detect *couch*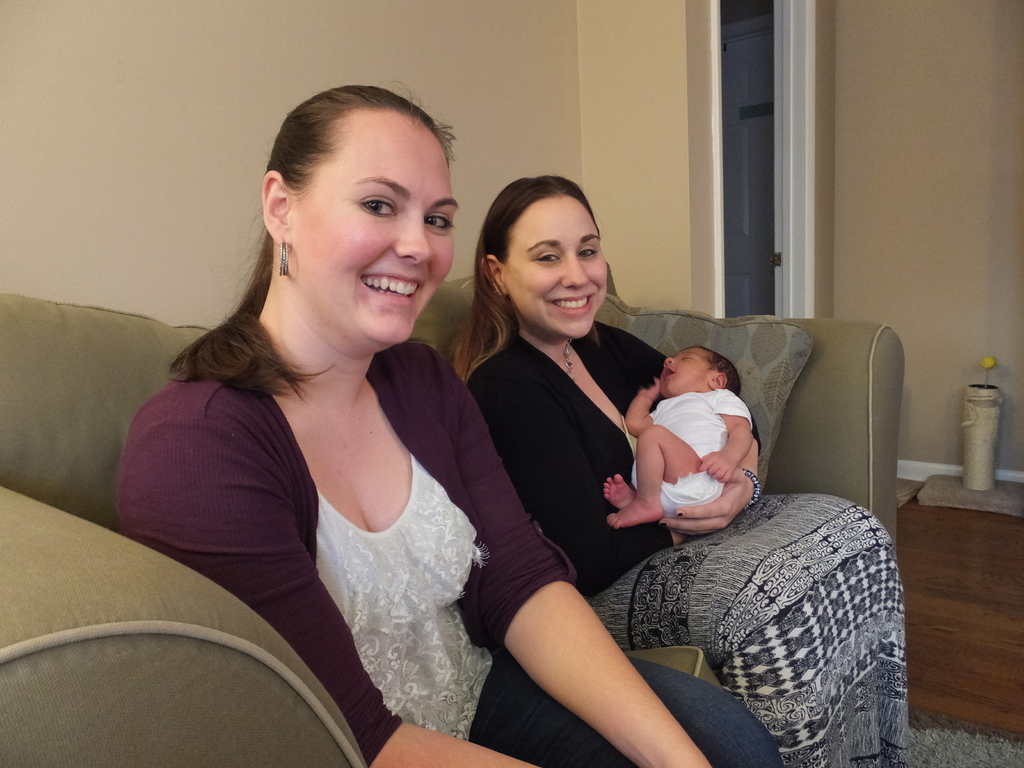
bbox=[0, 202, 943, 767]
